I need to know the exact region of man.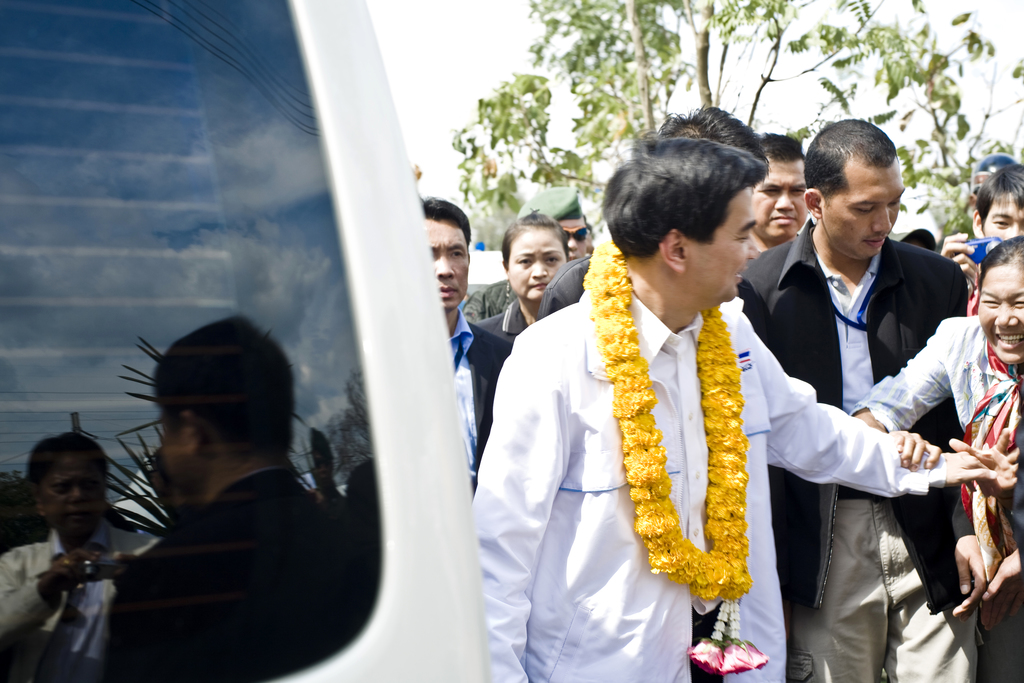
Region: [x1=764, y1=117, x2=941, y2=506].
